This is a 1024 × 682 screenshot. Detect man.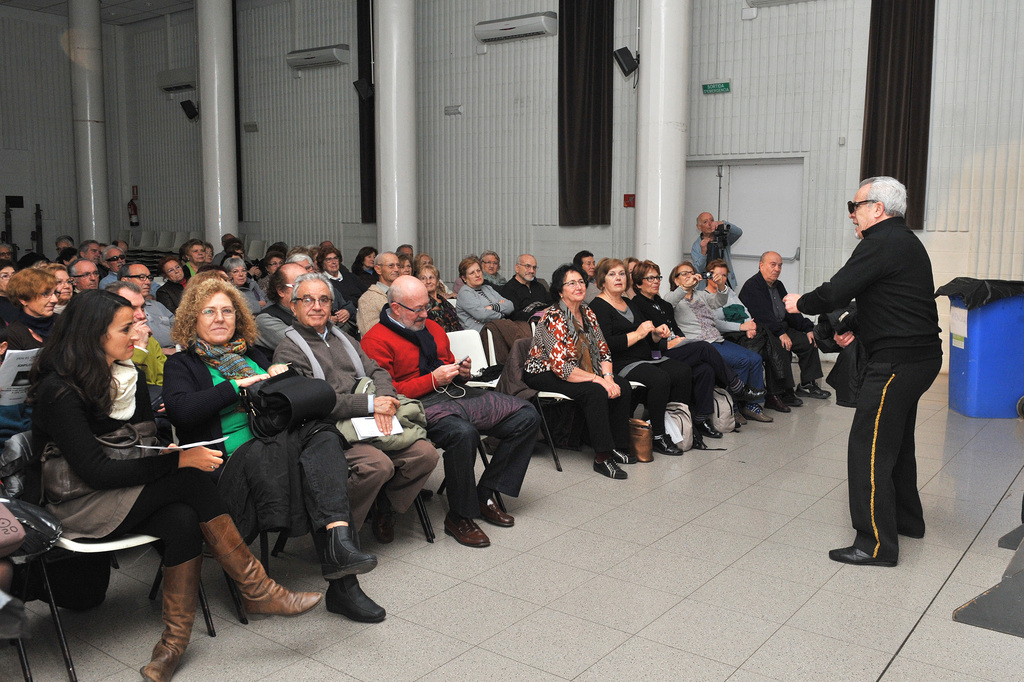
bbox(357, 253, 400, 339).
